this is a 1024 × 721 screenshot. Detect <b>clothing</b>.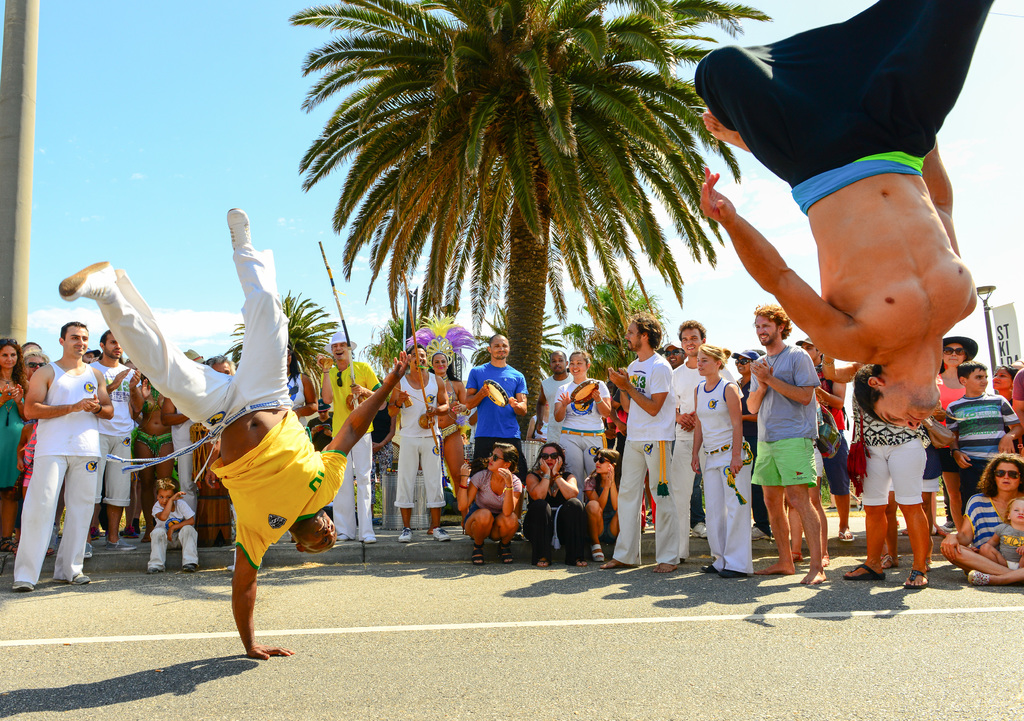
<box>13,360,99,586</box>.
